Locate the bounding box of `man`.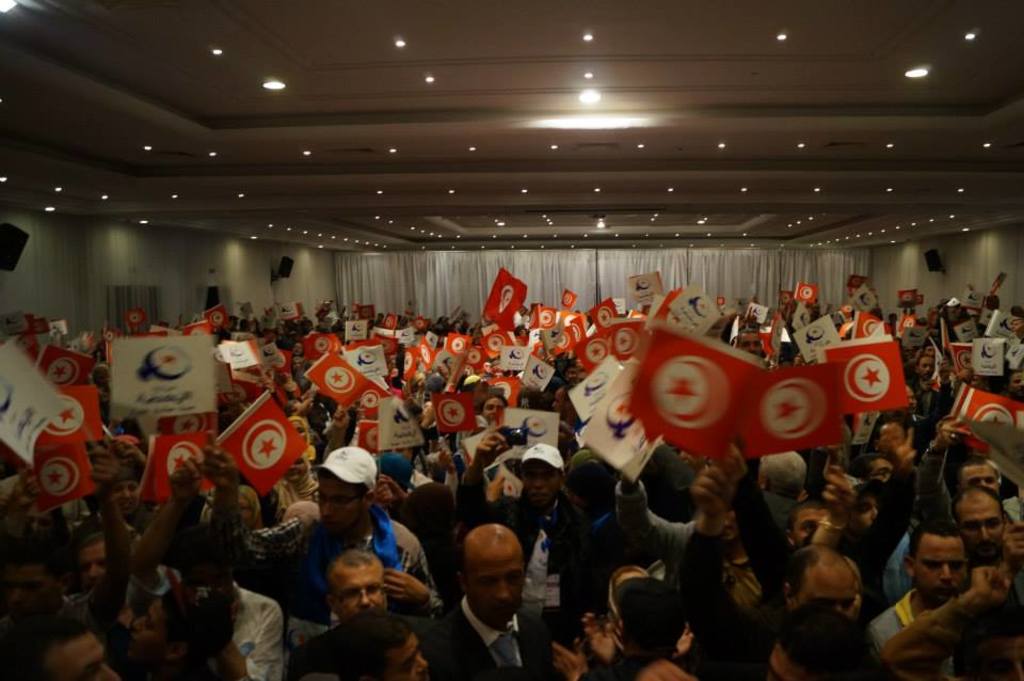
Bounding box: 346/613/436/680.
